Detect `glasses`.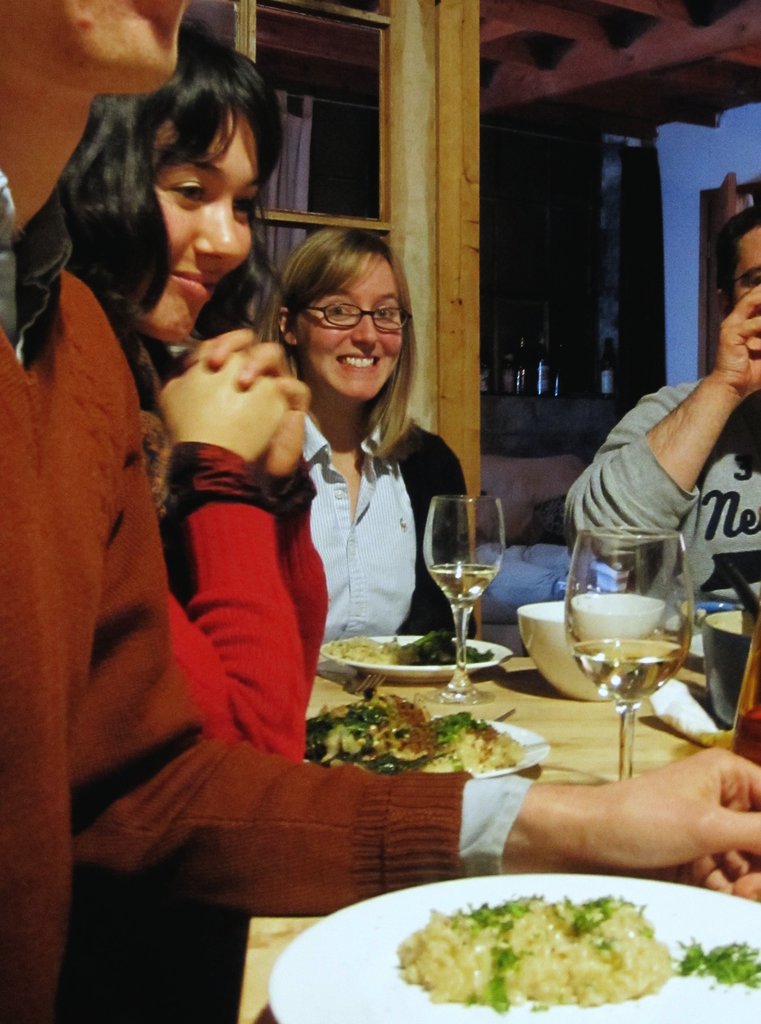
Detected at <box>302,300,417,333</box>.
